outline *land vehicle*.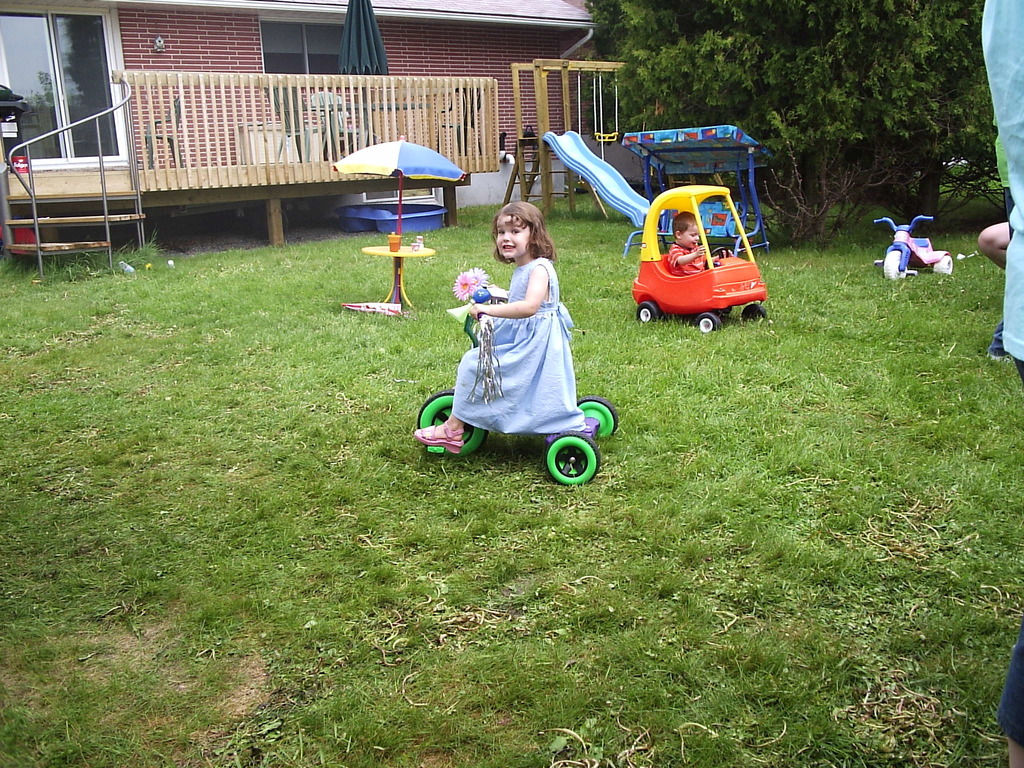
Outline: 419:292:616:485.
